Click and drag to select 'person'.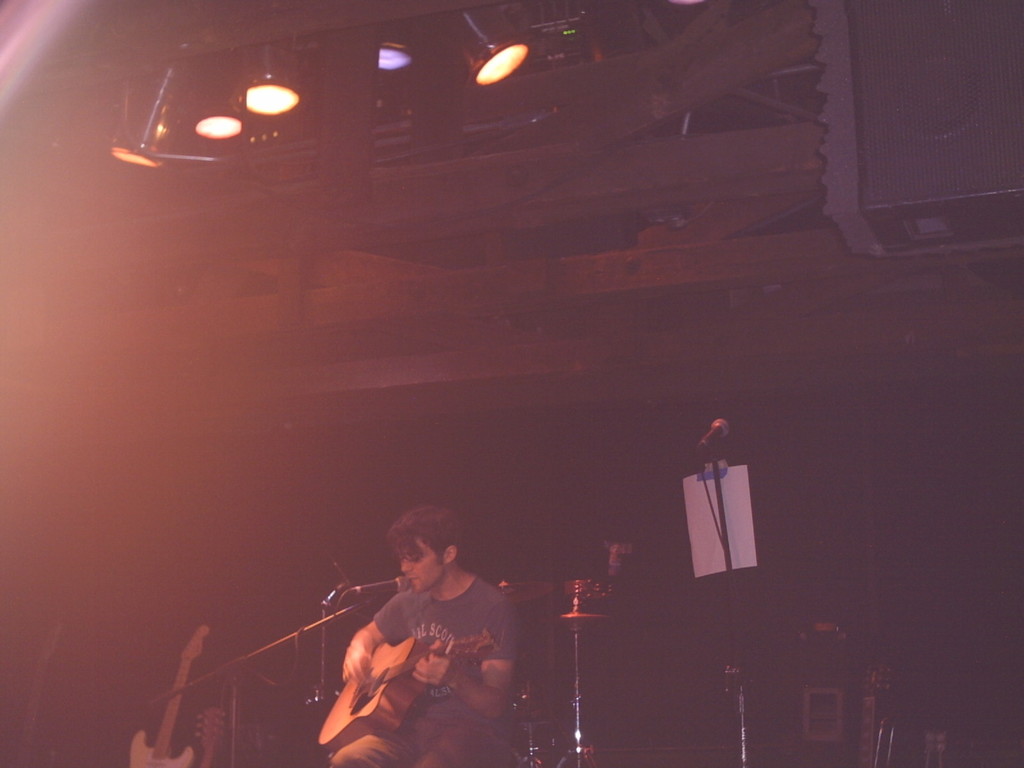
Selection: <box>333,509,509,754</box>.
